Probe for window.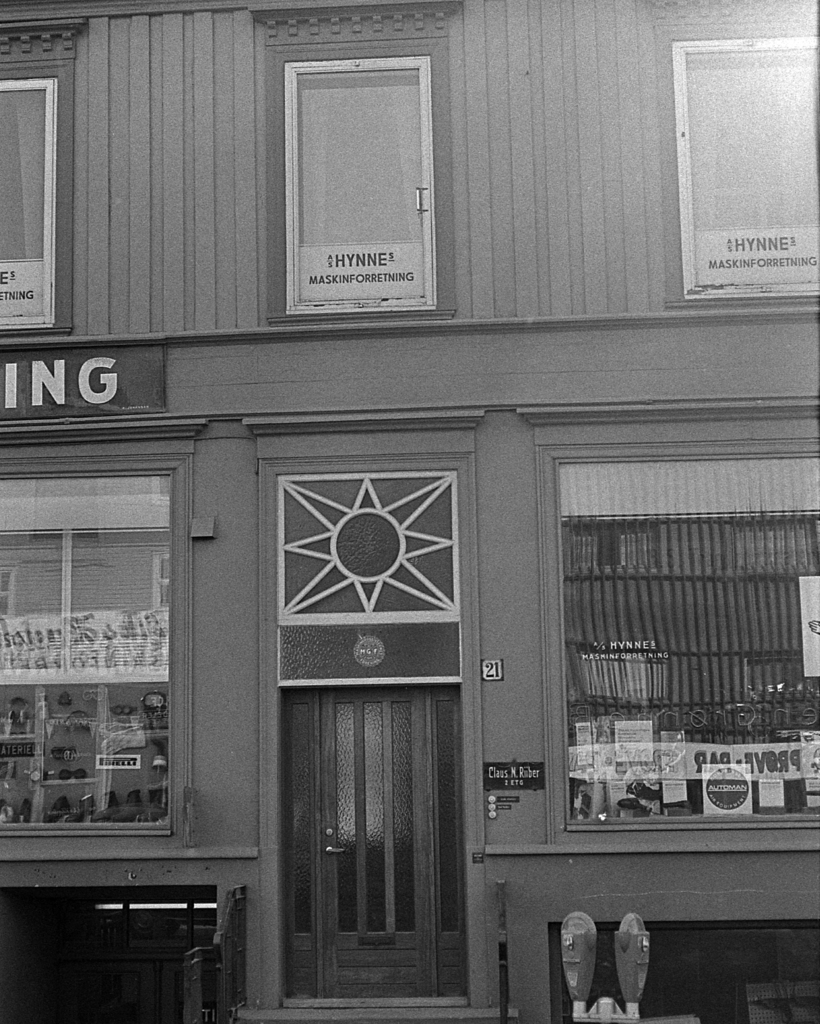
Probe result: box(0, 422, 205, 829).
